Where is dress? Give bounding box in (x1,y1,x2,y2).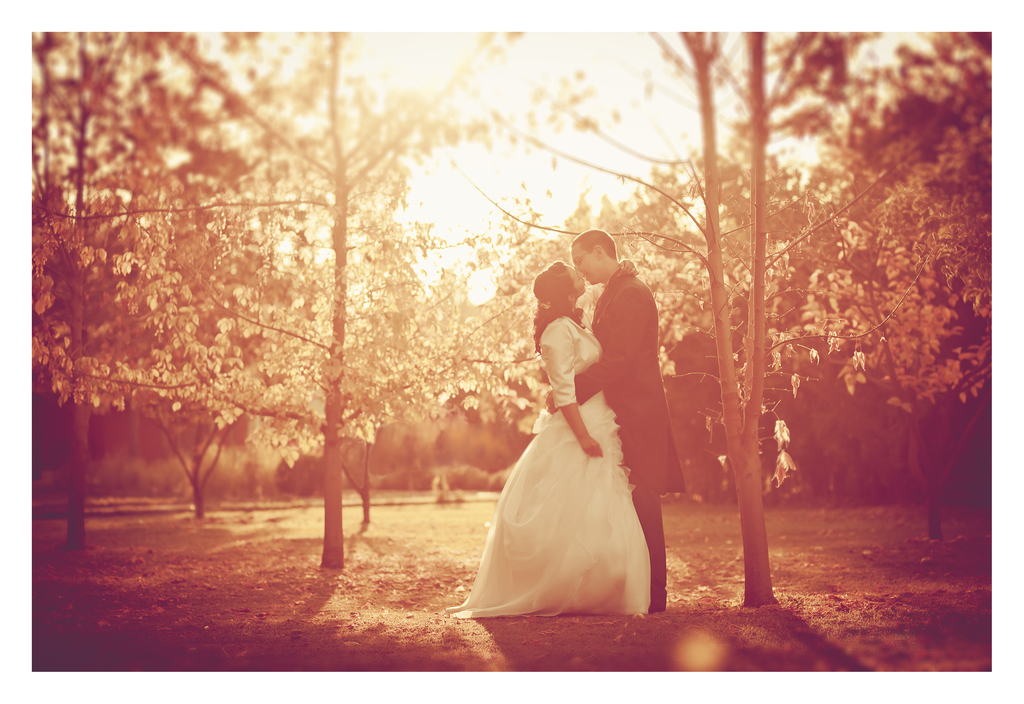
(445,315,646,616).
